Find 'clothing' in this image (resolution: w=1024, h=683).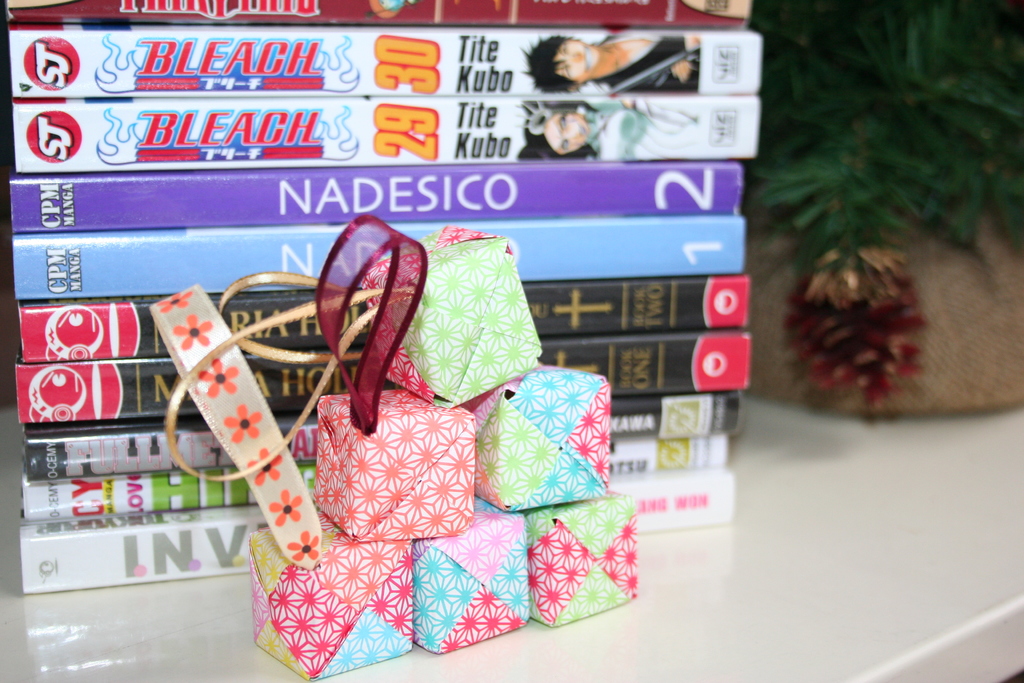
left=586, top=105, right=694, bottom=160.
